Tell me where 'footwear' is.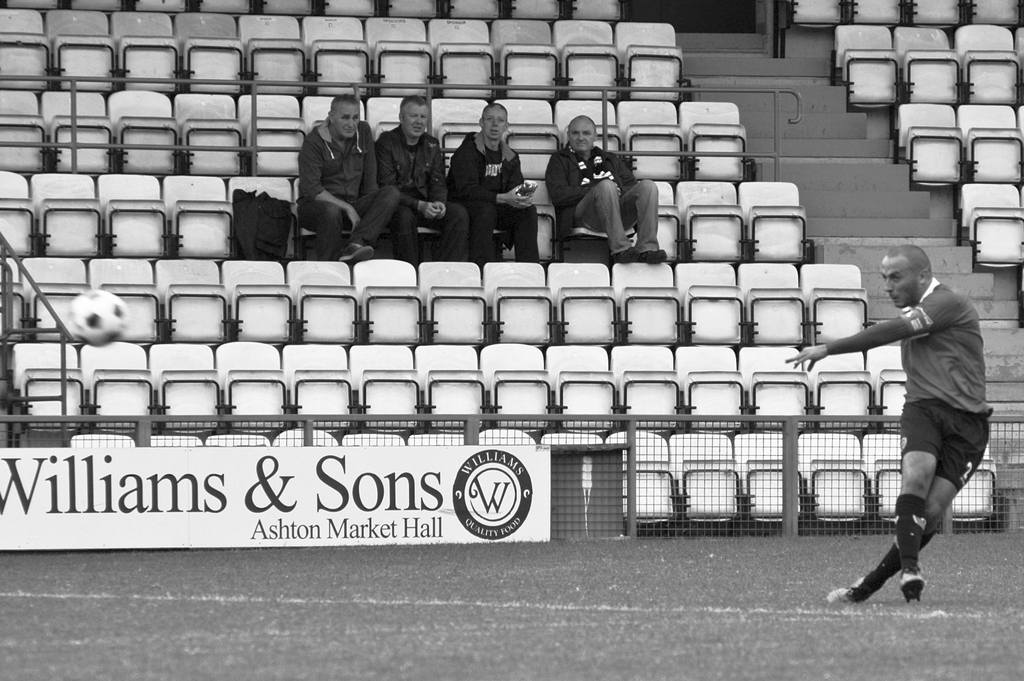
'footwear' is at 641, 248, 666, 270.
